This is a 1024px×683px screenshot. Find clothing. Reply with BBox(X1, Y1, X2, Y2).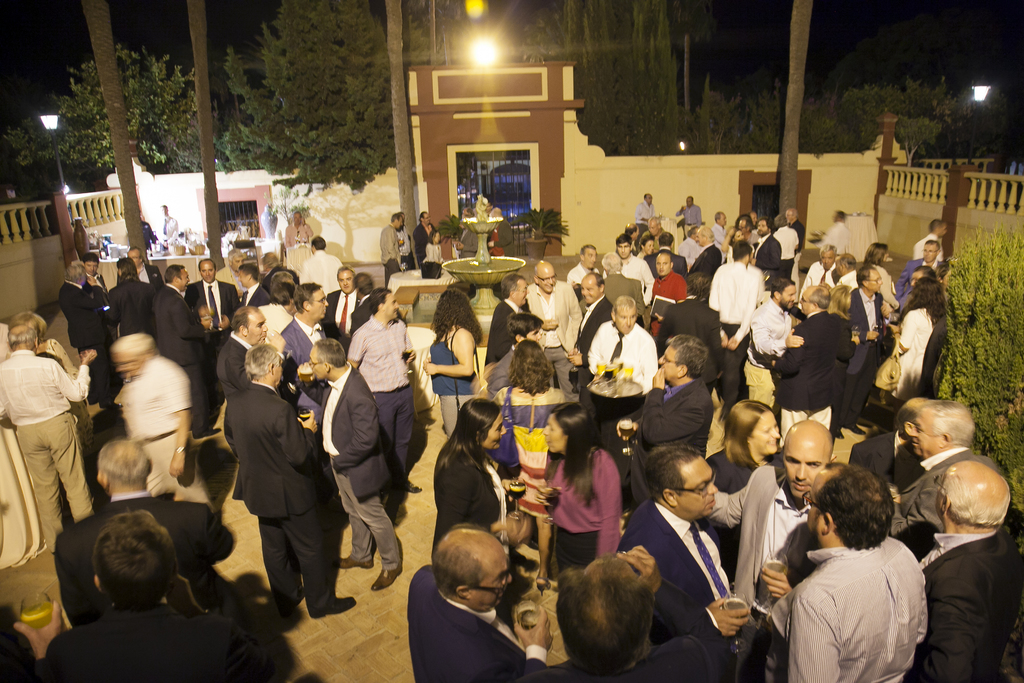
BBox(115, 347, 193, 478).
